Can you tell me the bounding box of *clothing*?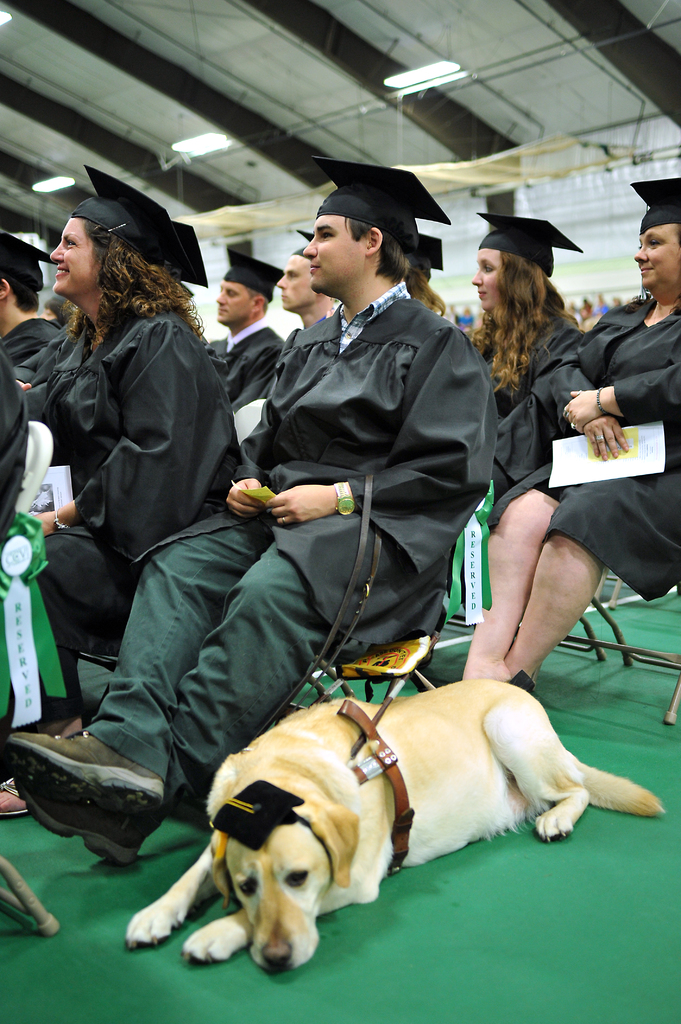
region(86, 278, 499, 817).
